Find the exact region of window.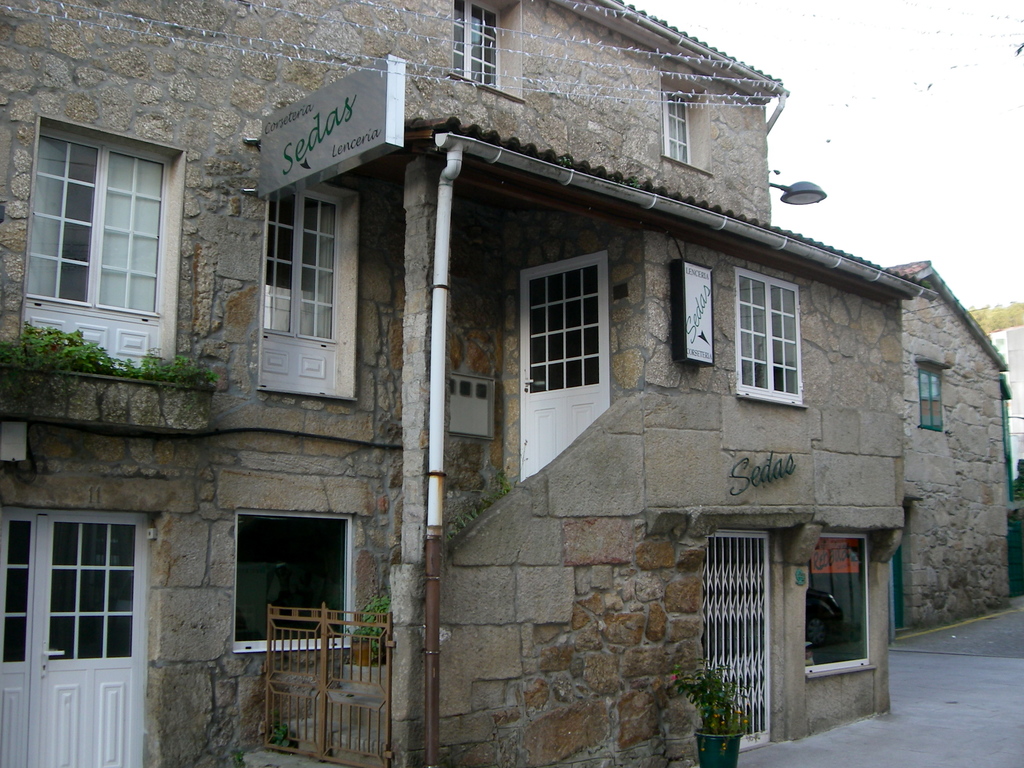
Exact region: pyautogui.locateOnScreen(23, 113, 187, 378).
